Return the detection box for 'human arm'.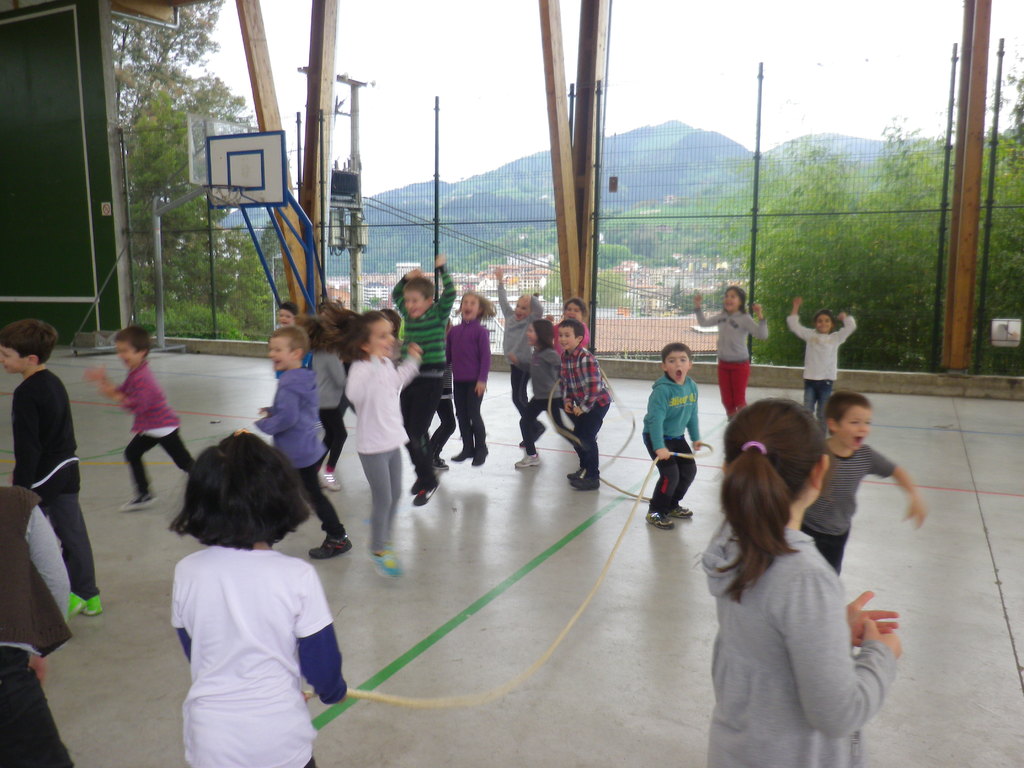
(left=792, top=294, right=820, bottom=338).
